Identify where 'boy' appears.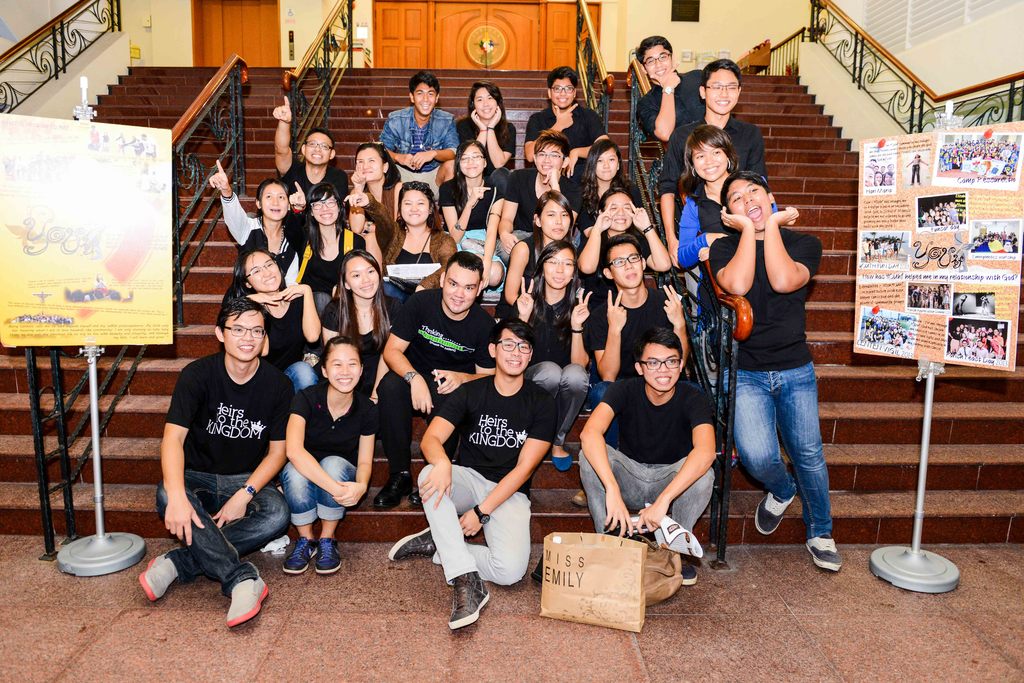
Appears at <bbox>525, 64, 613, 180</bbox>.
